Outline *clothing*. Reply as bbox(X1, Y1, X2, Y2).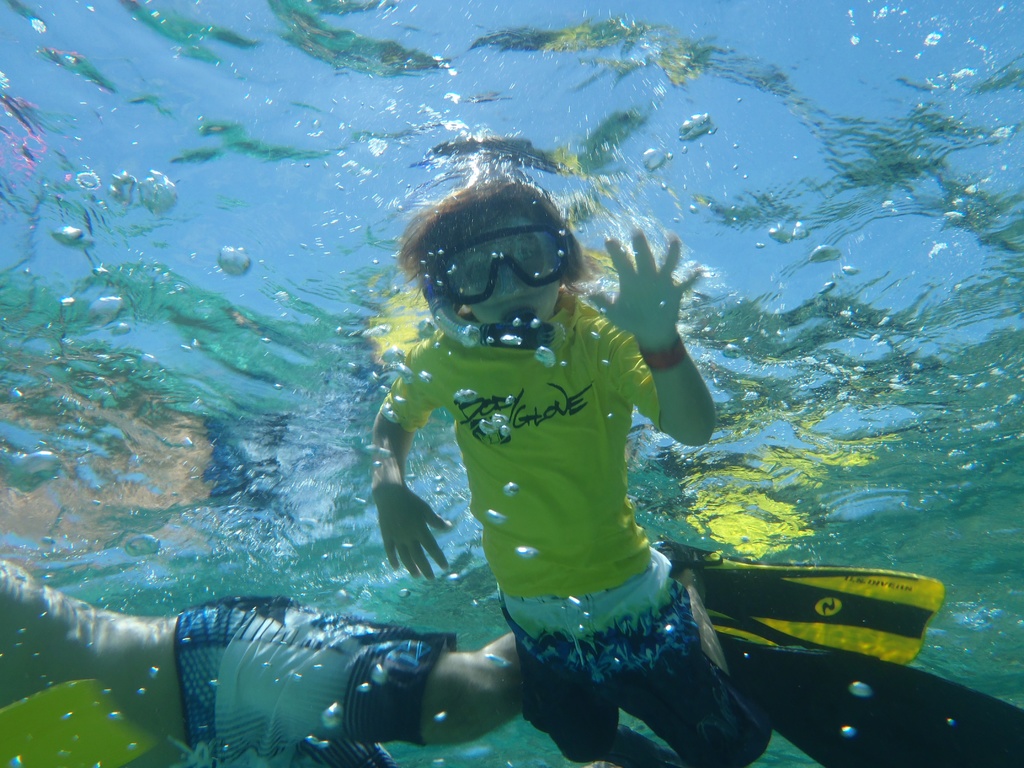
bbox(329, 300, 725, 614).
